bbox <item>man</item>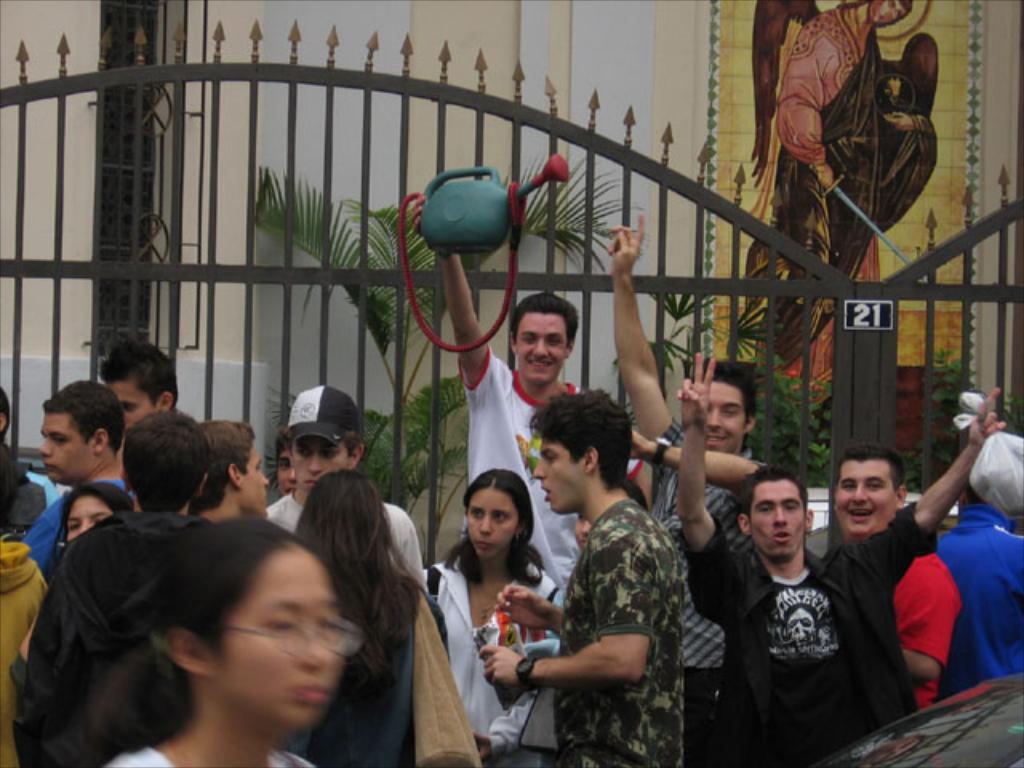
Rect(411, 197, 658, 589)
